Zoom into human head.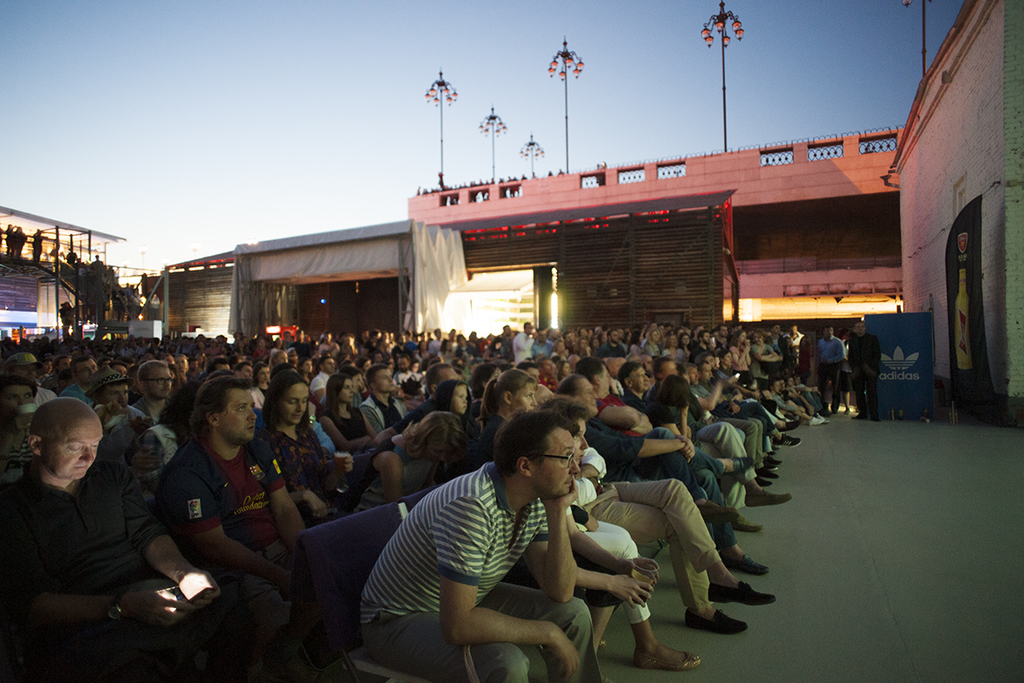
Zoom target: region(416, 406, 468, 466).
